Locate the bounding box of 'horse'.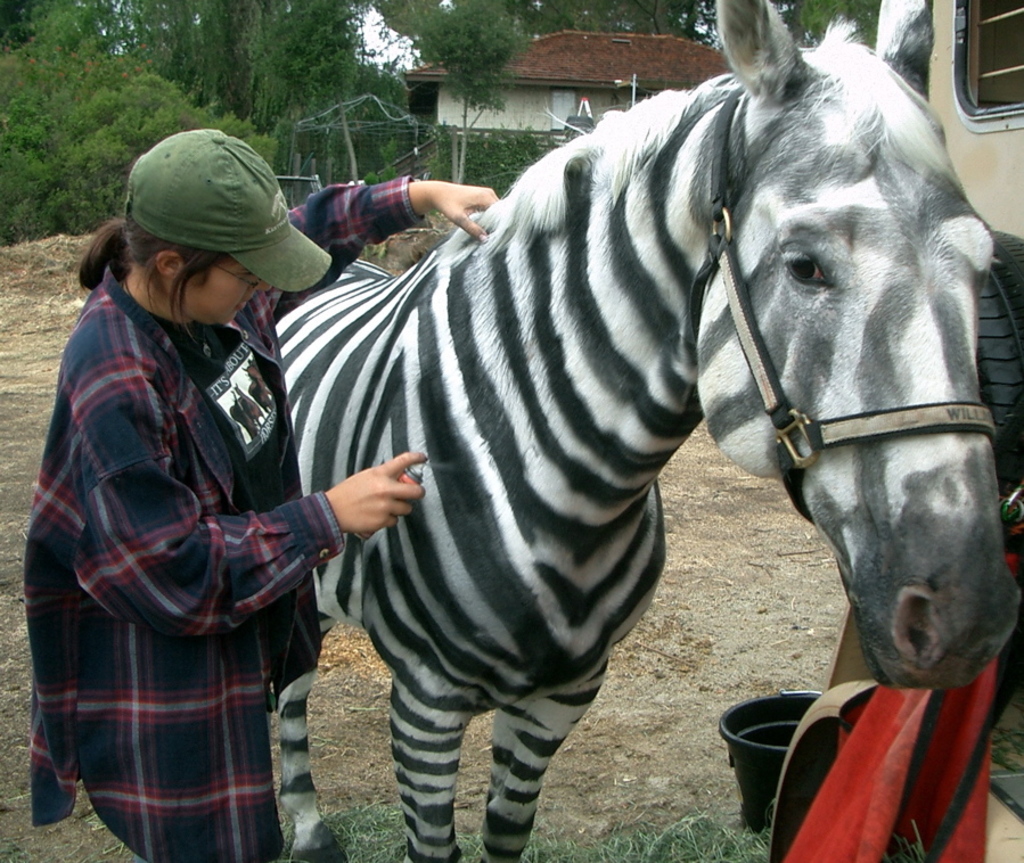
Bounding box: <bbox>271, 0, 1023, 858</bbox>.
